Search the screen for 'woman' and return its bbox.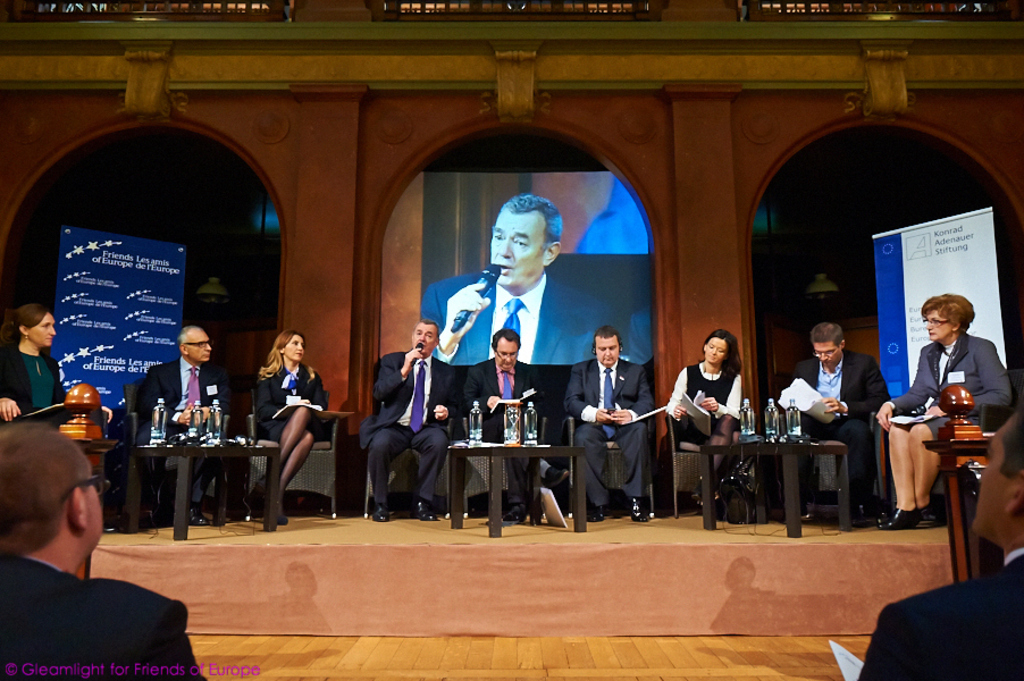
Found: (872, 289, 1014, 532).
